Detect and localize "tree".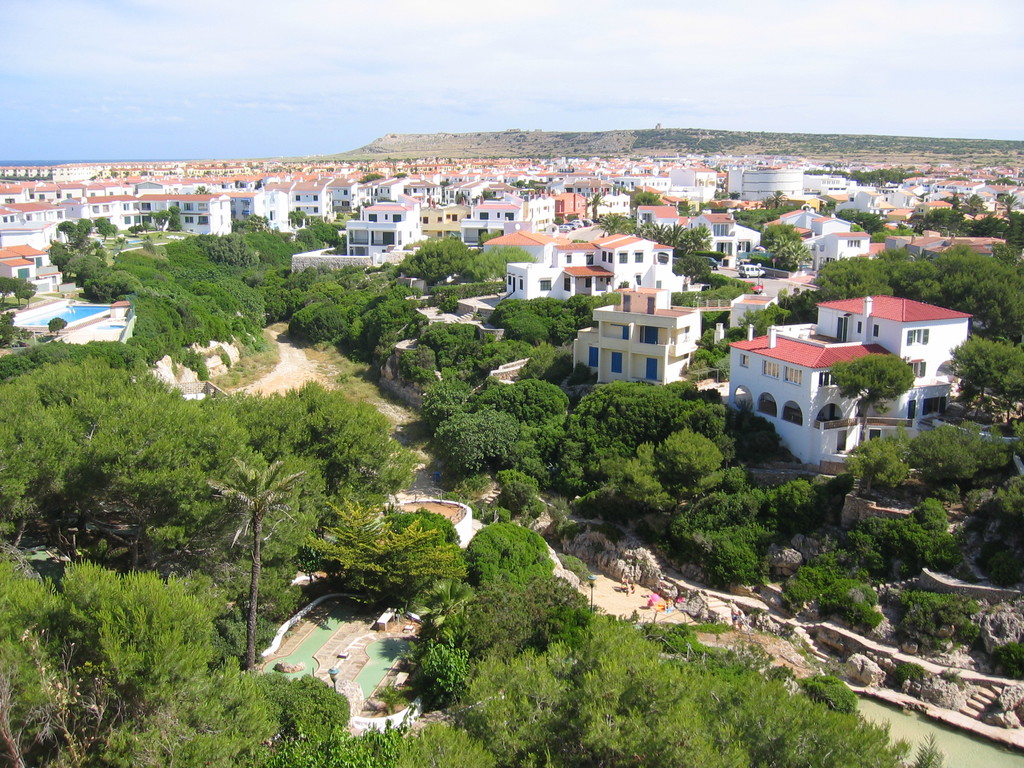
Localized at (723,661,901,767).
